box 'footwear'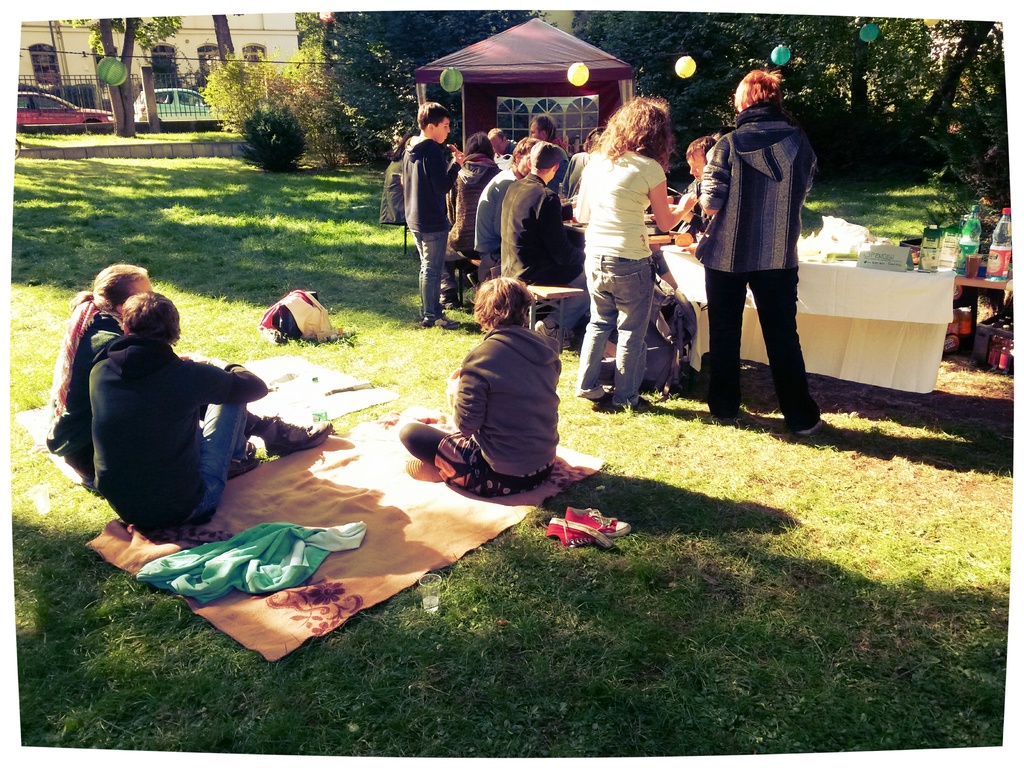
left=579, top=389, right=646, bottom=415
